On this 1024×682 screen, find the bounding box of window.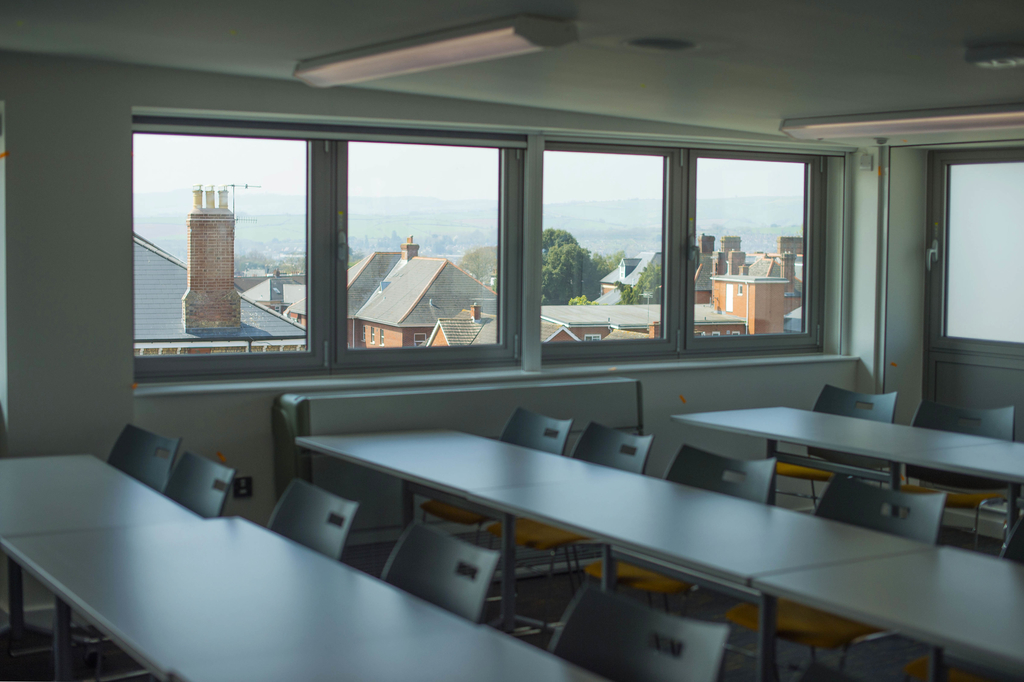
Bounding box: bbox(415, 334, 431, 346).
